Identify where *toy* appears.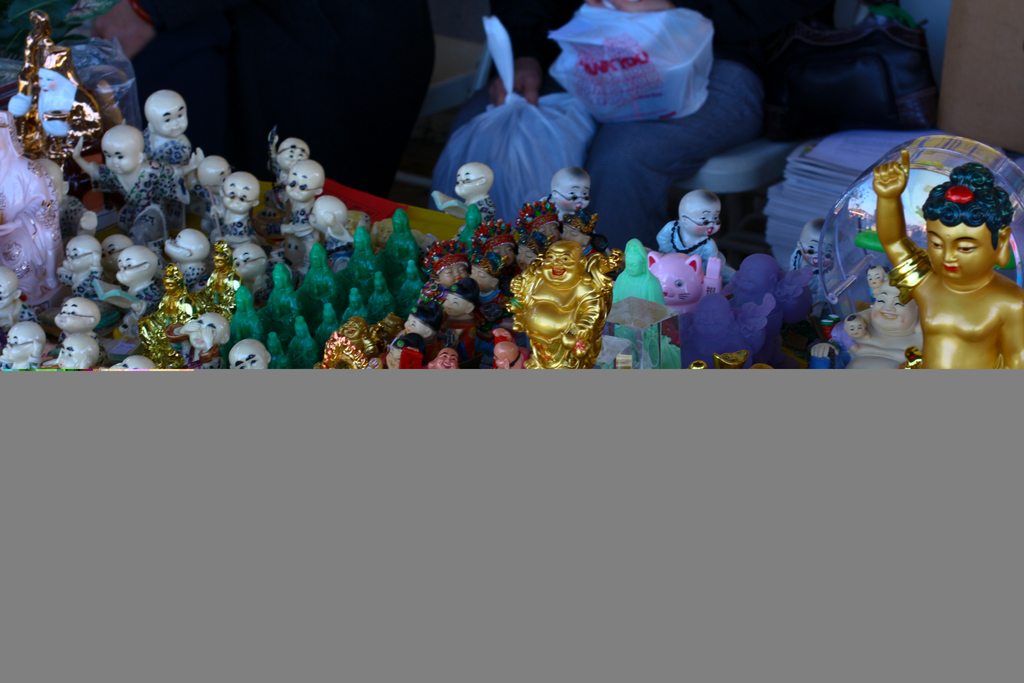
Appears at (291, 242, 337, 322).
